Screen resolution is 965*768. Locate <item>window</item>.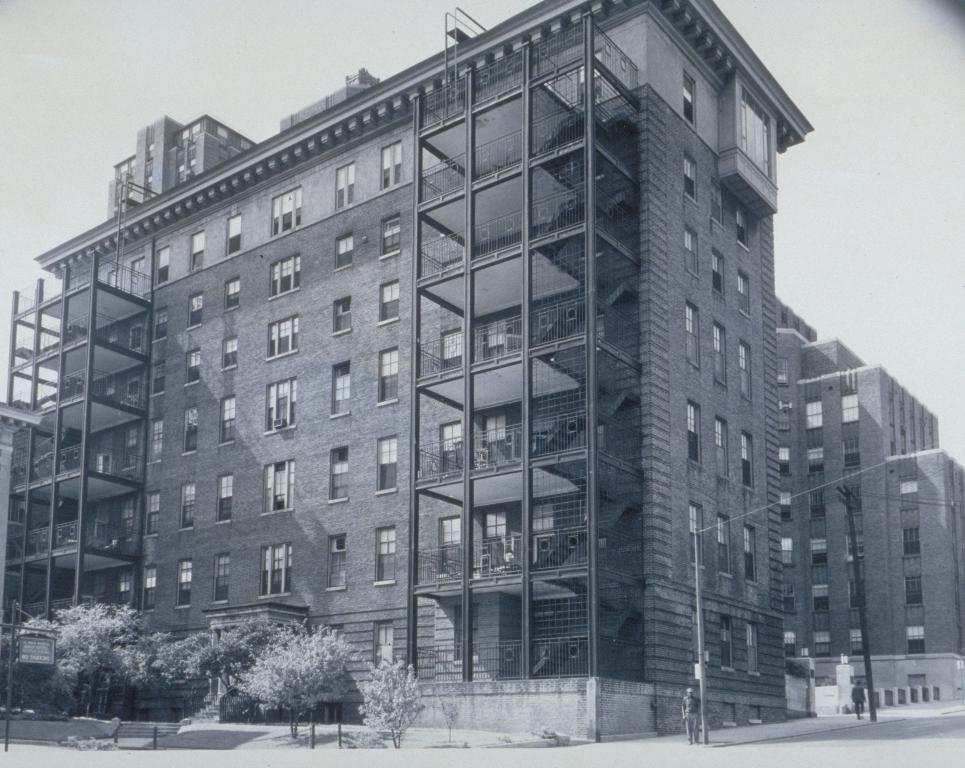
locate(375, 434, 397, 489).
